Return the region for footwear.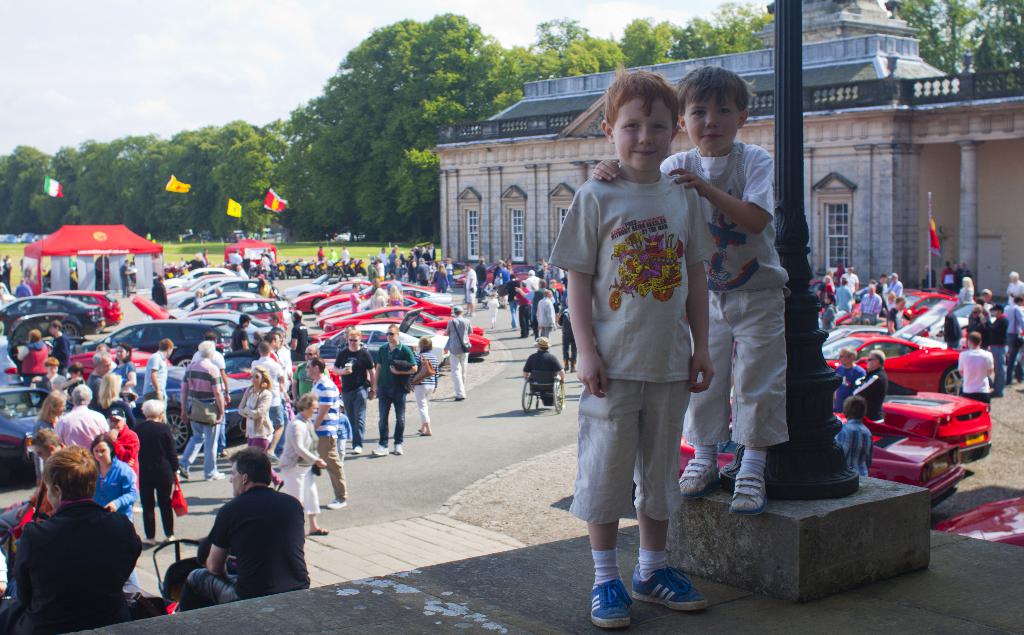
(left=677, top=454, right=727, bottom=504).
